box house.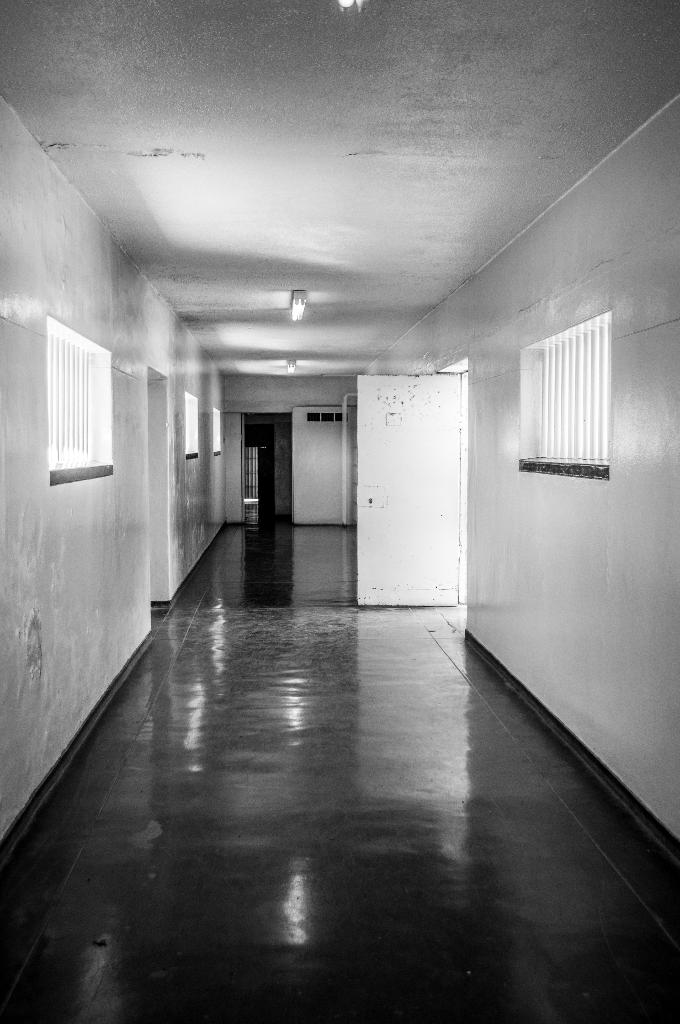
BBox(0, 138, 640, 935).
